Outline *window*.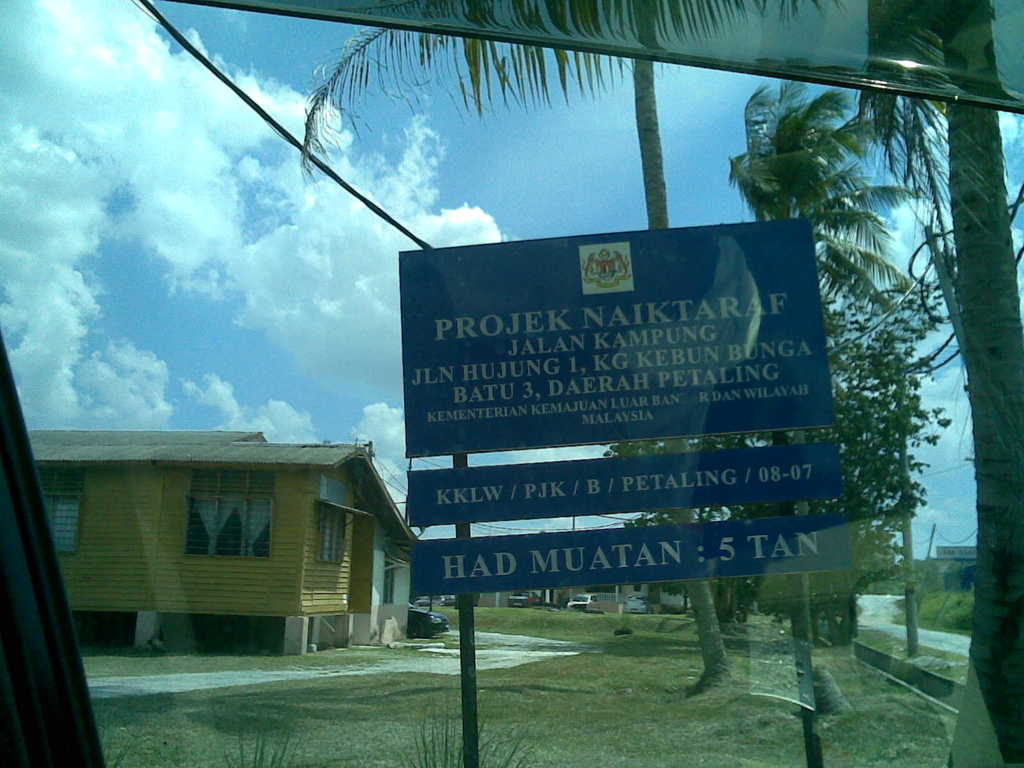
Outline: [left=317, top=504, right=346, bottom=563].
